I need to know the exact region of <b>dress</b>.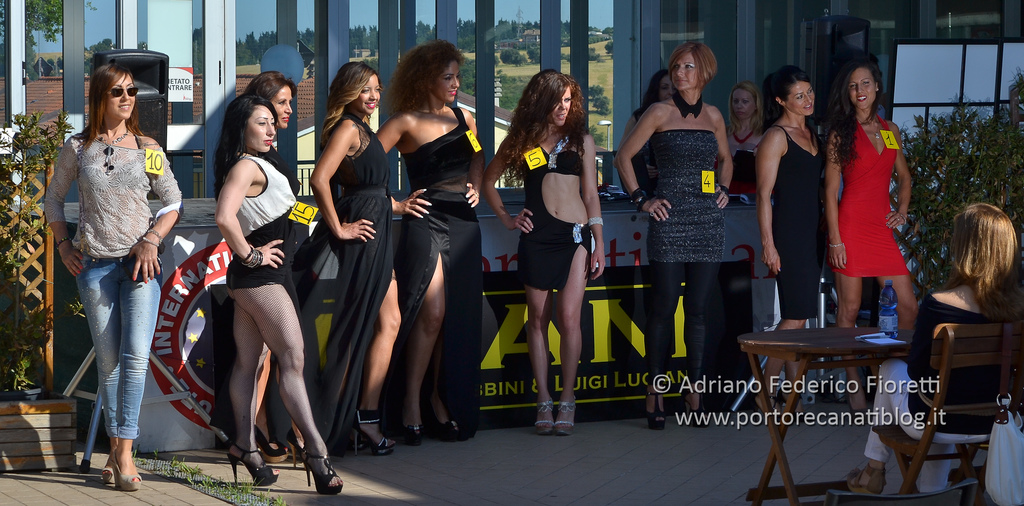
Region: {"left": 223, "top": 154, "right": 298, "bottom": 287}.
